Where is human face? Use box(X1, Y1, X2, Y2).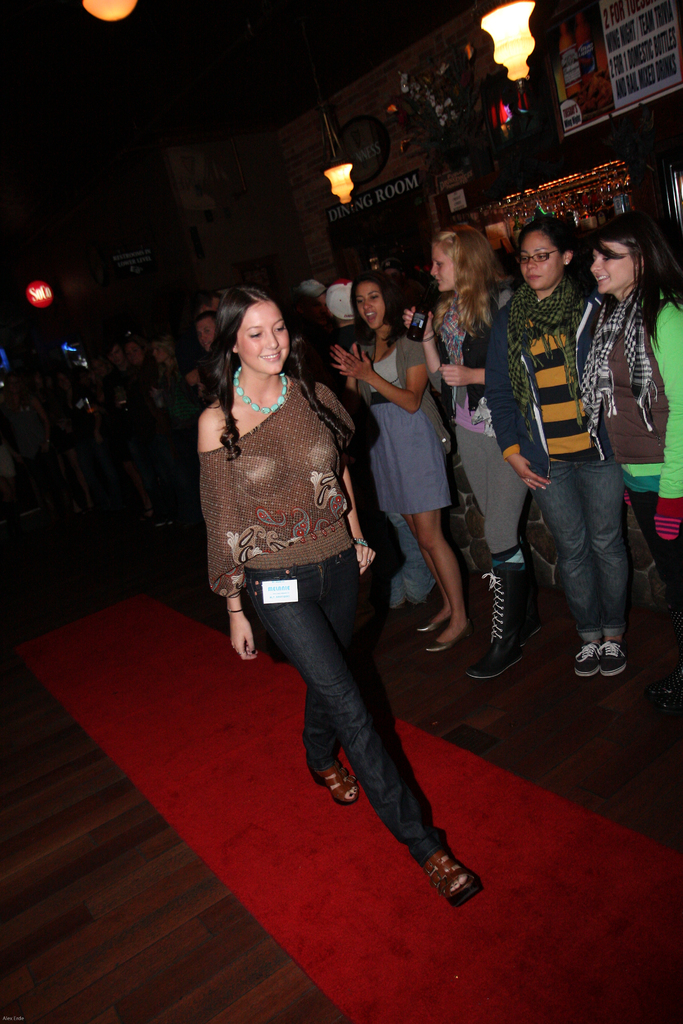
box(200, 321, 219, 351).
